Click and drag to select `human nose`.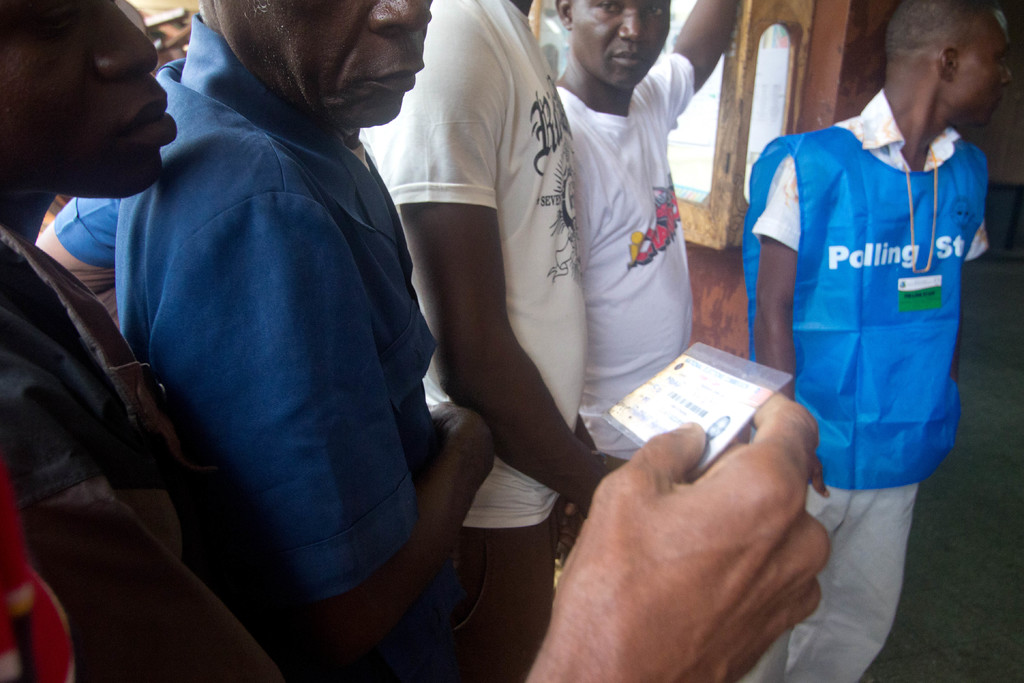
Selection: region(89, 0, 160, 85).
